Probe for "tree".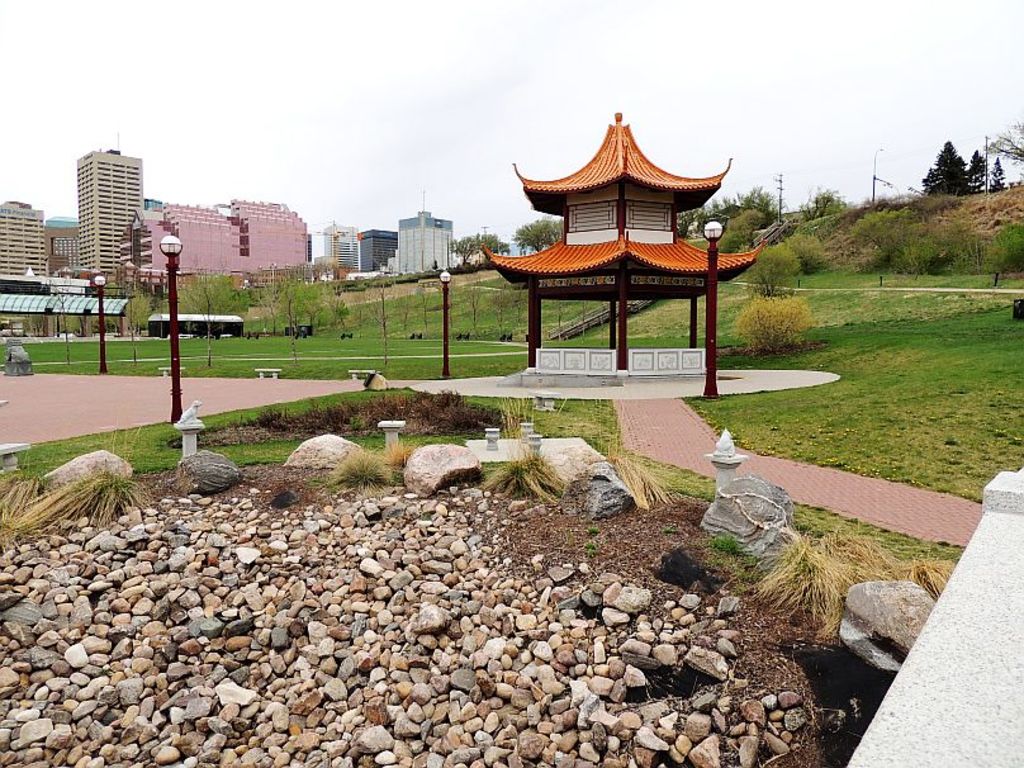
Probe result: bbox(188, 265, 245, 366).
